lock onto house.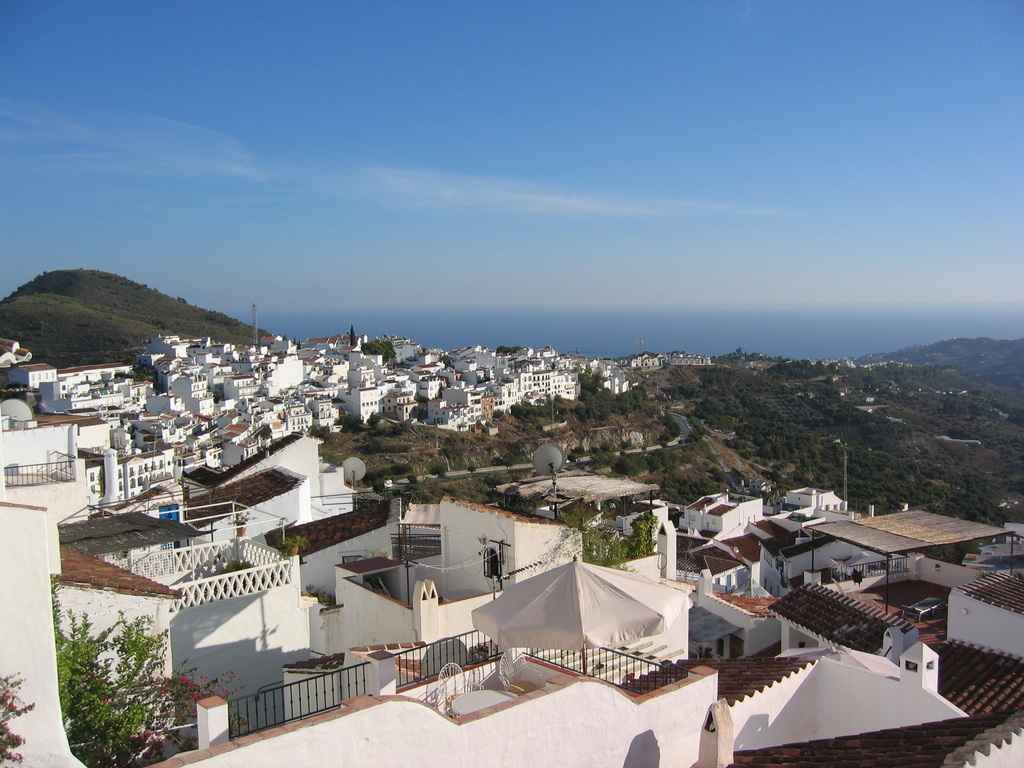
Locked: [left=358, top=503, right=588, bottom=659].
